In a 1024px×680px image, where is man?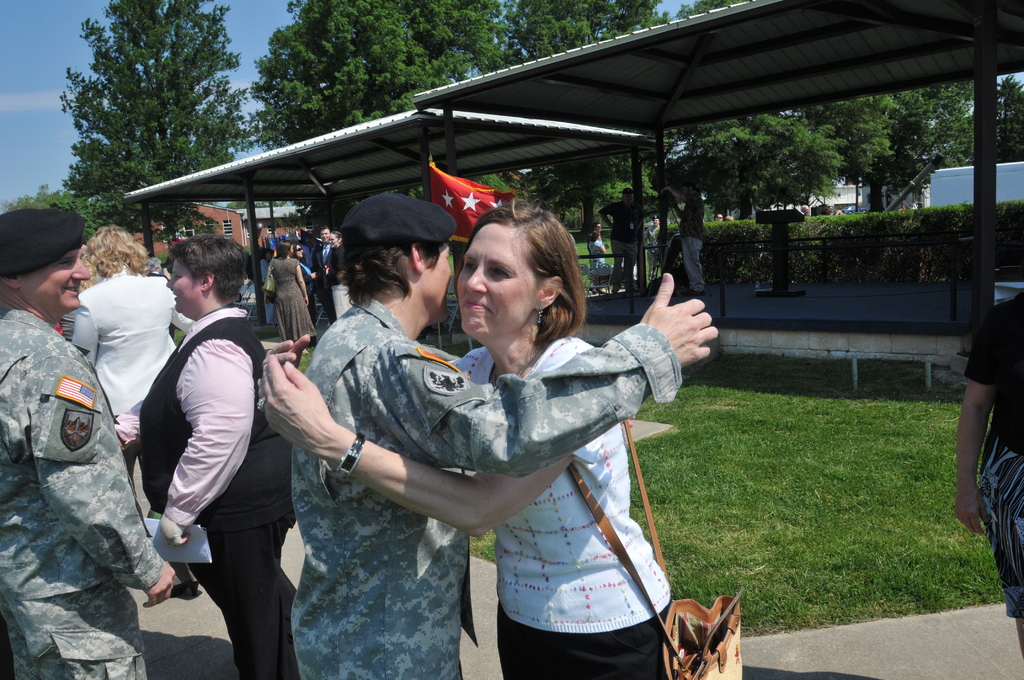
left=652, top=158, right=710, bottom=301.
